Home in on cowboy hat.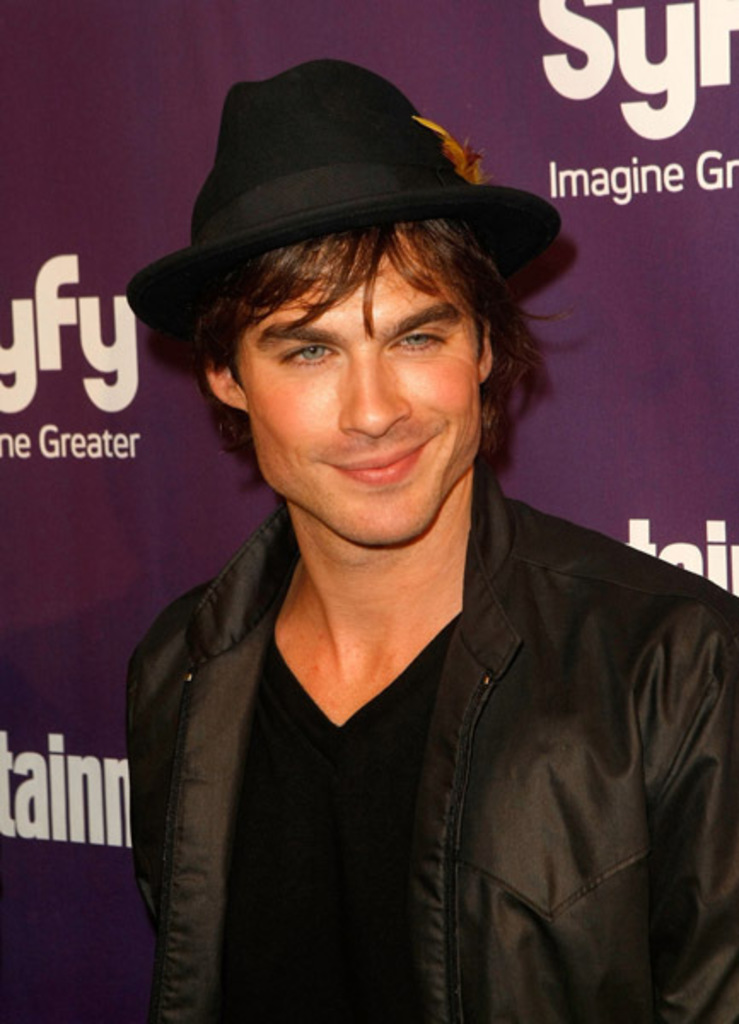
Homed in at {"left": 111, "top": 55, "right": 565, "bottom": 276}.
